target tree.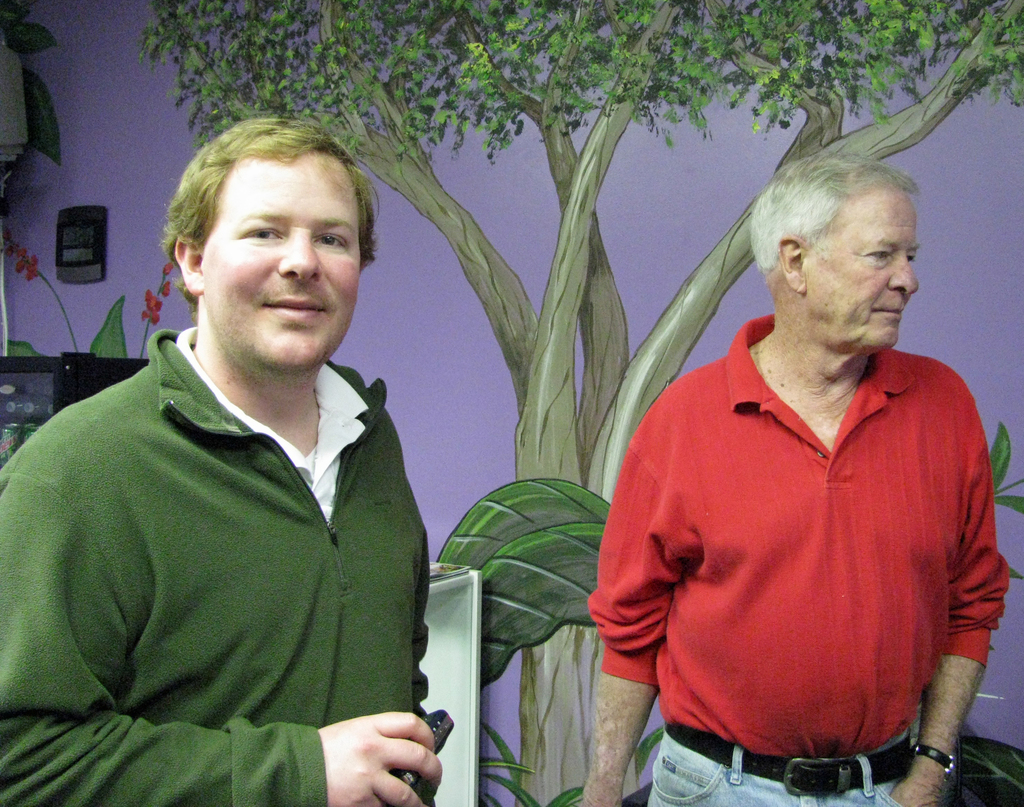
Target region: {"left": 179, "top": 18, "right": 996, "bottom": 772}.
